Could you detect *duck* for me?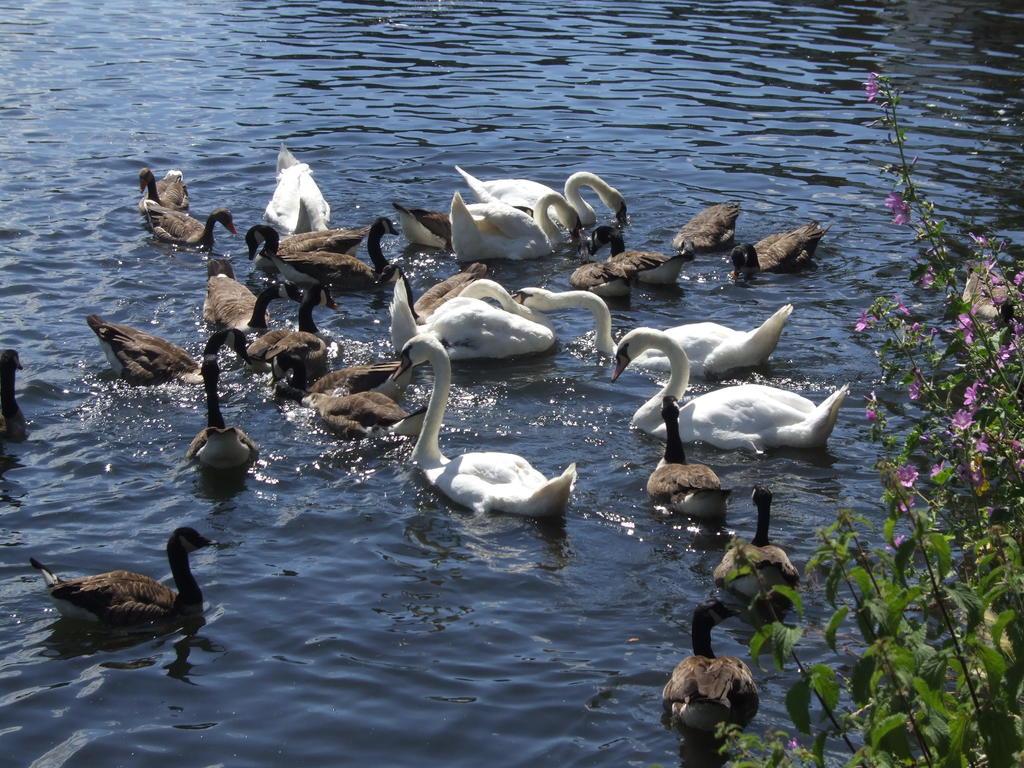
Detection result: l=516, t=285, r=591, b=310.
